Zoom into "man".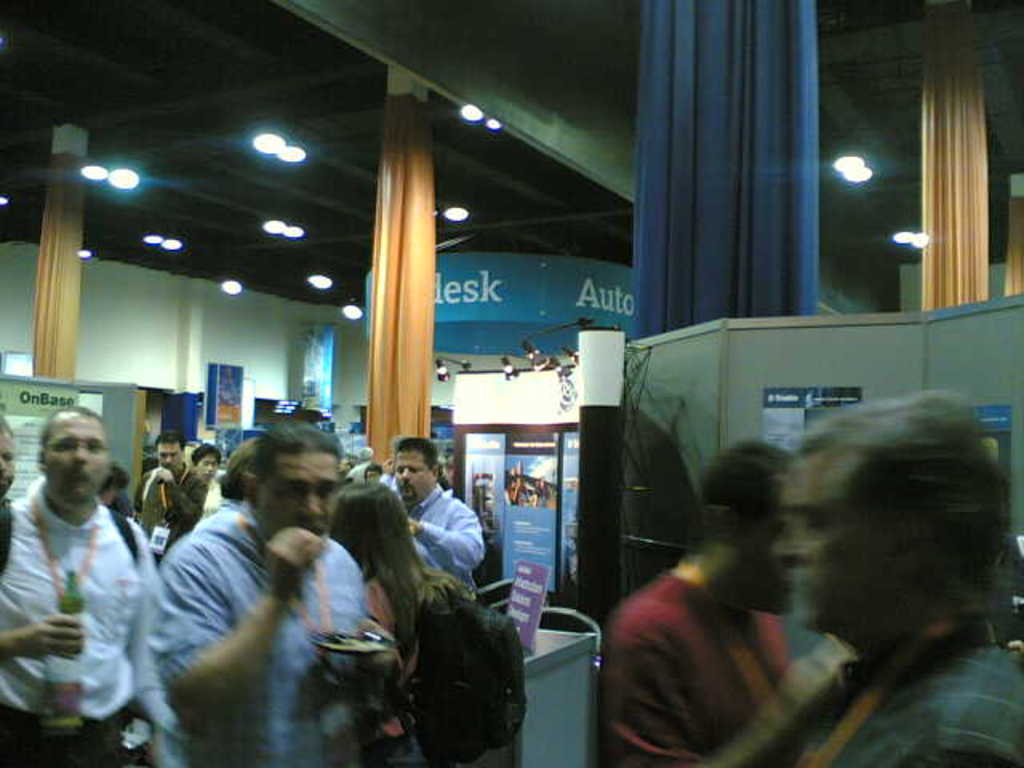
Zoom target: 138:434:211:555.
